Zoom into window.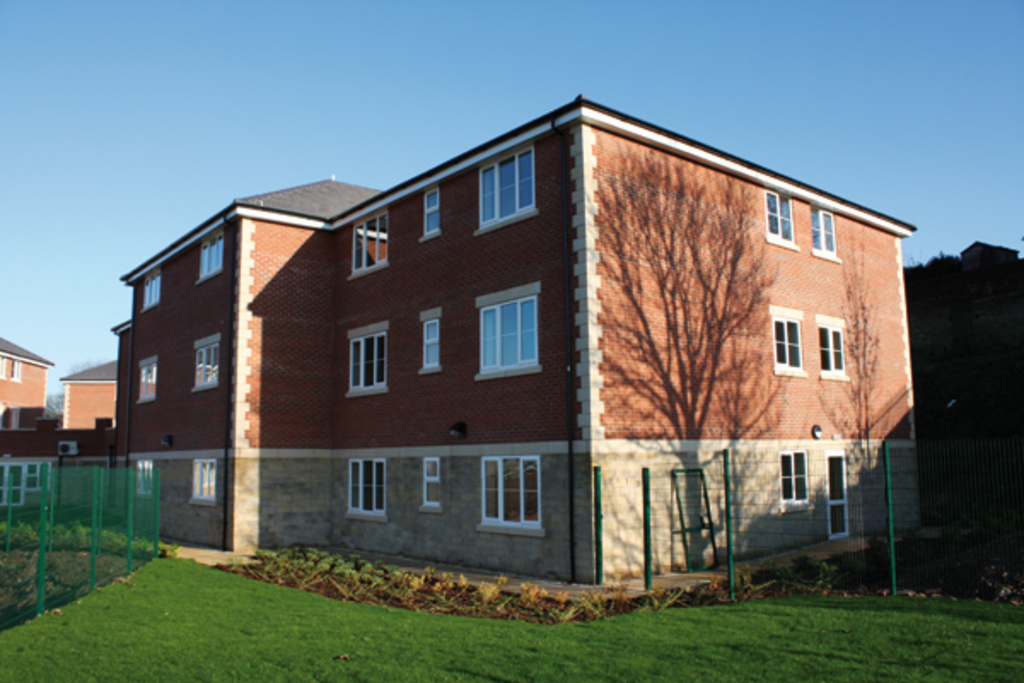
Zoom target: l=780, t=299, r=855, b=386.
